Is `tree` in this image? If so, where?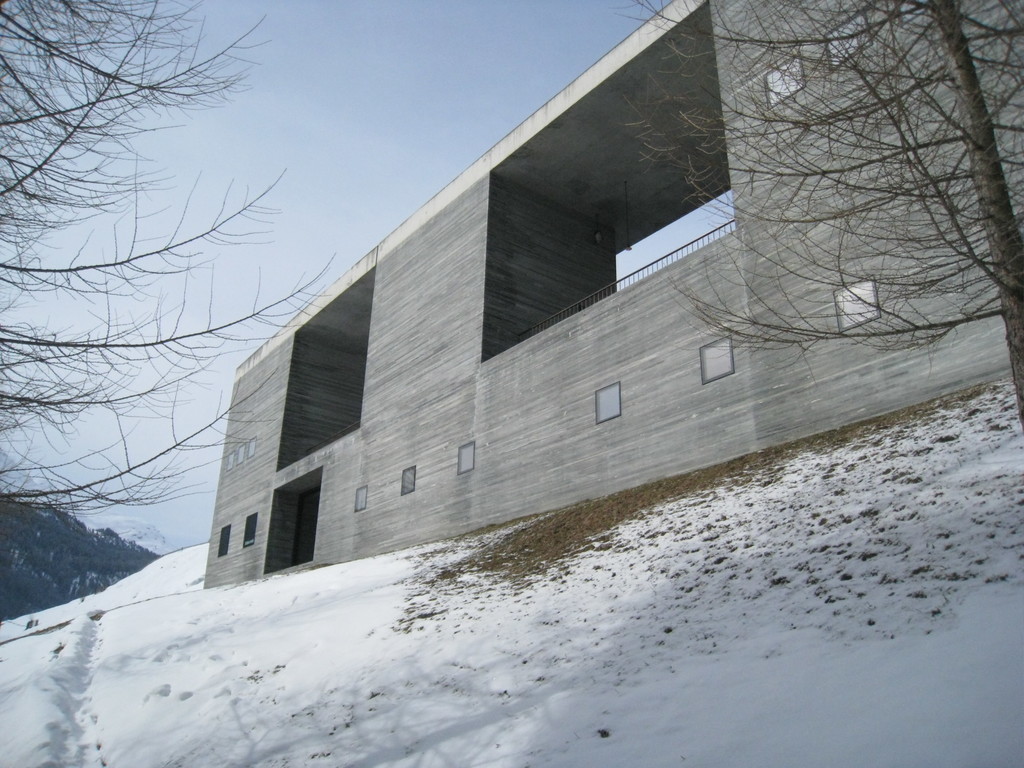
Yes, at (625, 0, 1023, 431).
